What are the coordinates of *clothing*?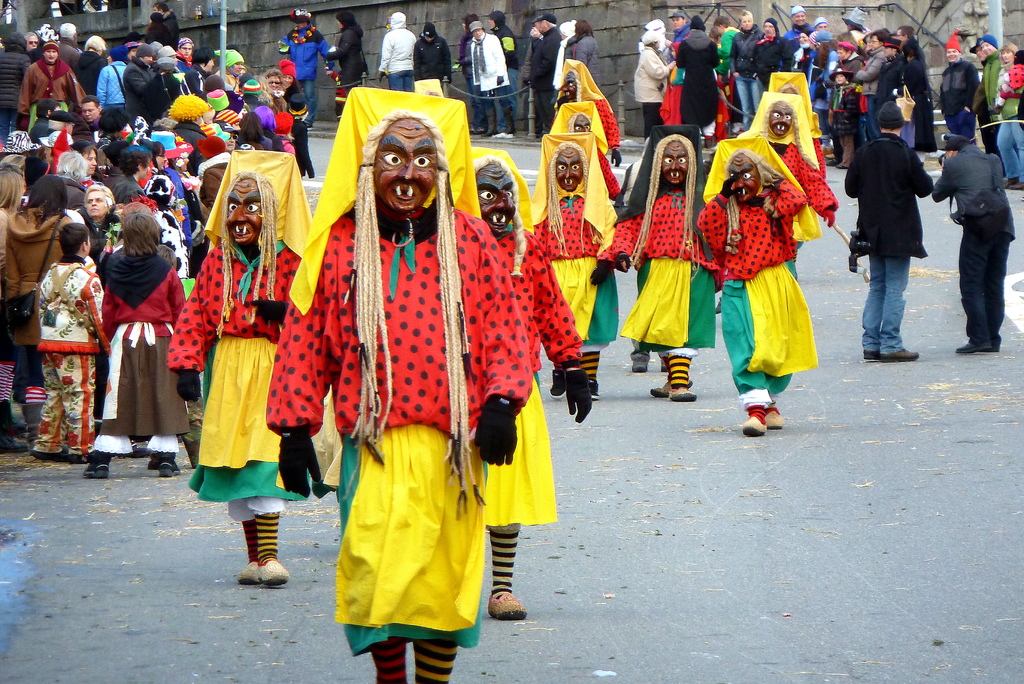
rect(612, 124, 716, 385).
